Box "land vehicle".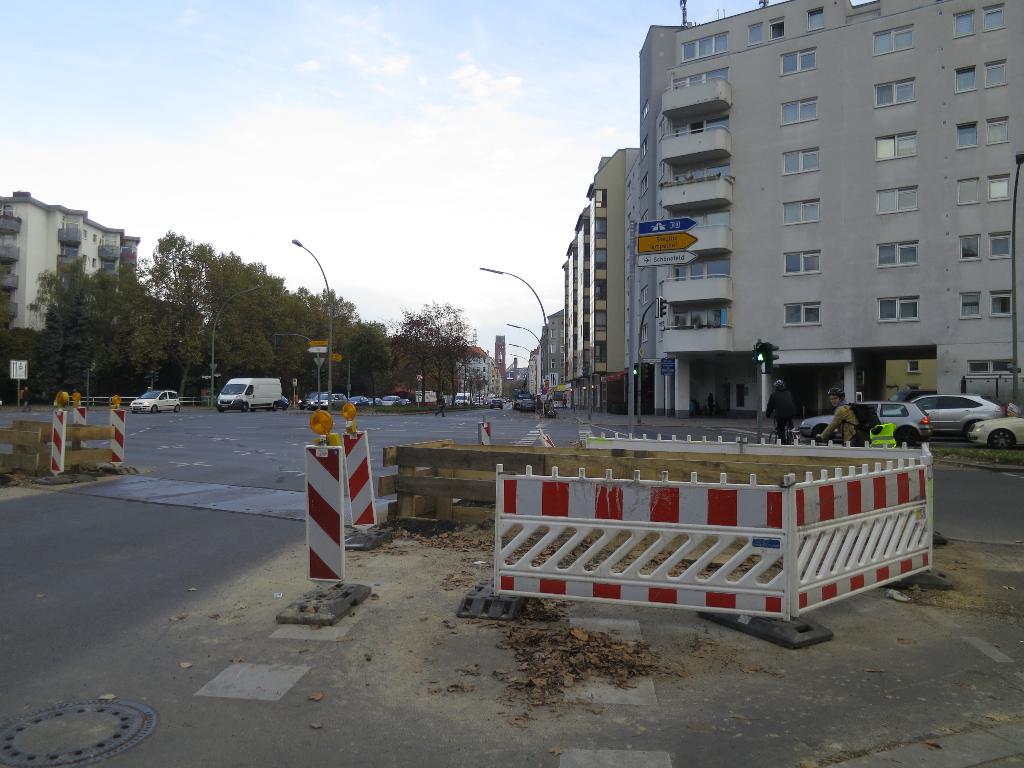
[916,381,1020,451].
